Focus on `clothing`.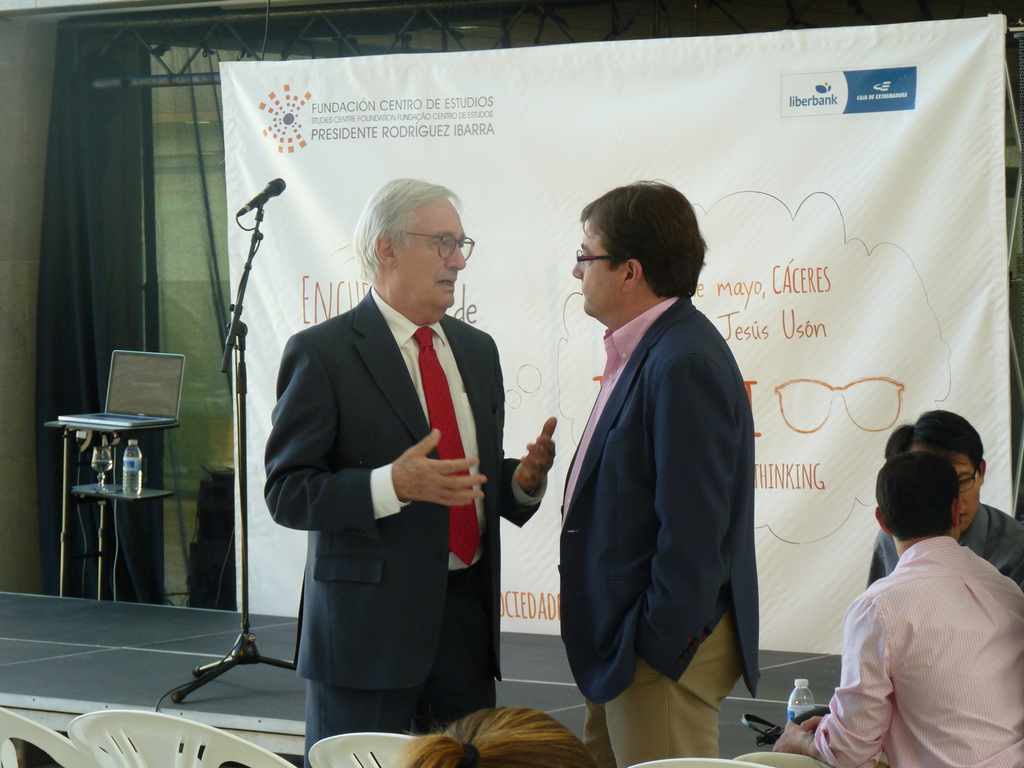
Focused at x1=732 y1=535 x2=1023 y2=767.
